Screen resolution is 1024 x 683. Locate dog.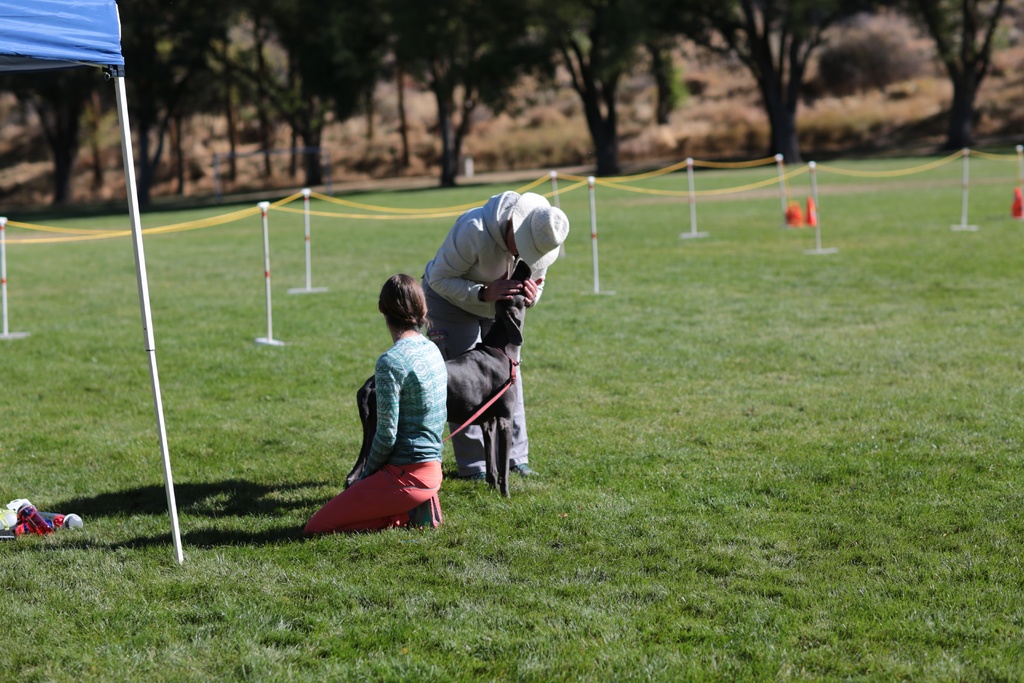
rect(346, 260, 533, 500).
